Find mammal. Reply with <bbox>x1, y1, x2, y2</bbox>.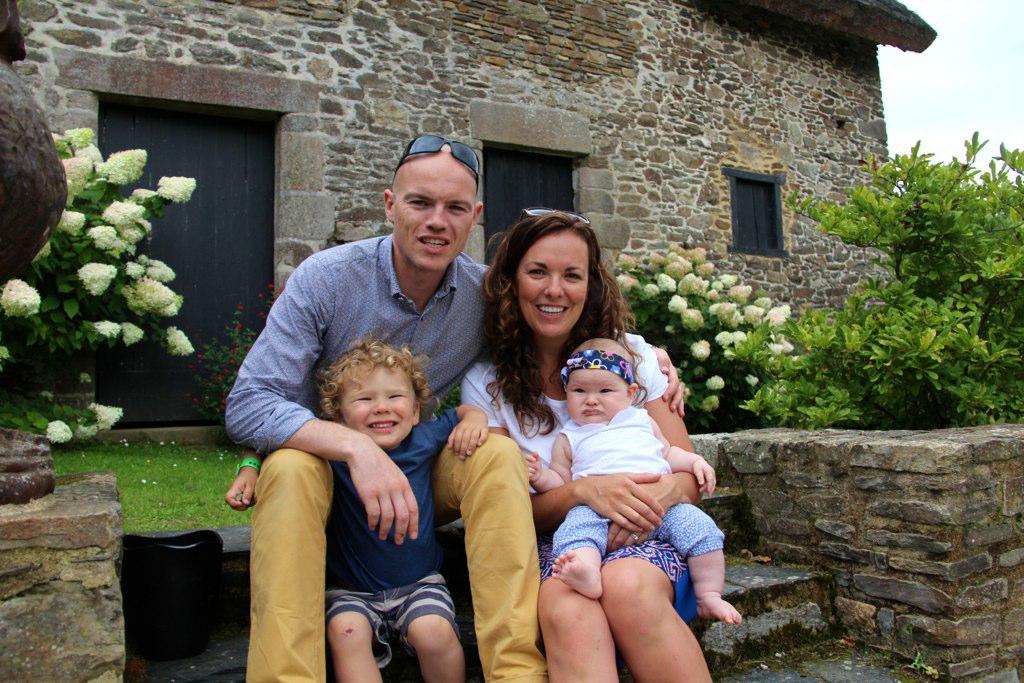
<bbox>514, 337, 742, 620</bbox>.
